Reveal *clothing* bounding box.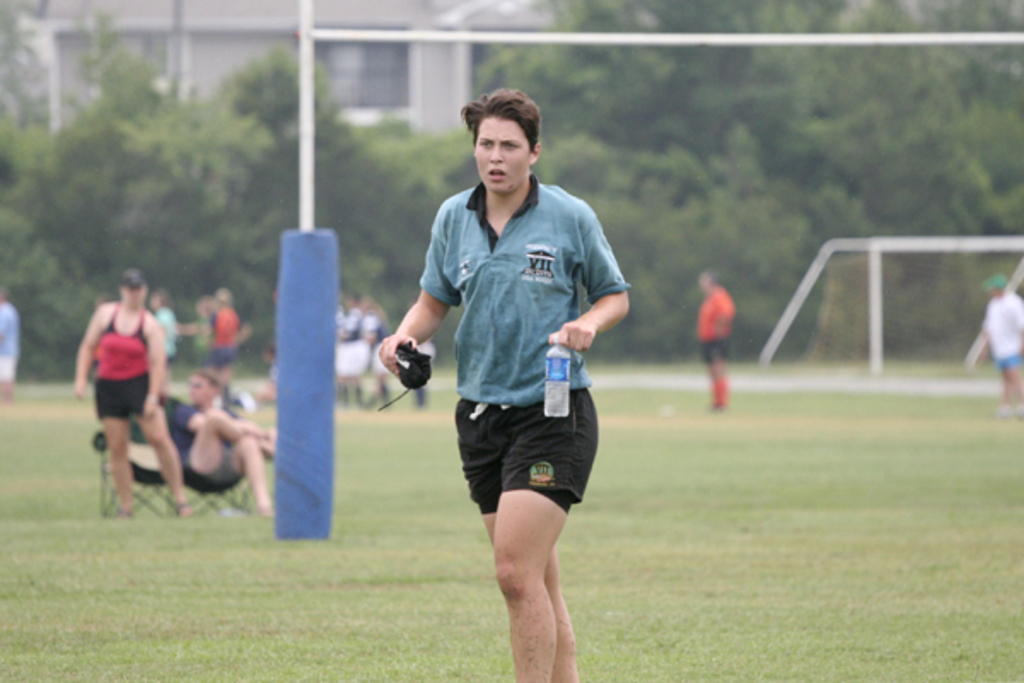
Revealed: 174 396 241 493.
